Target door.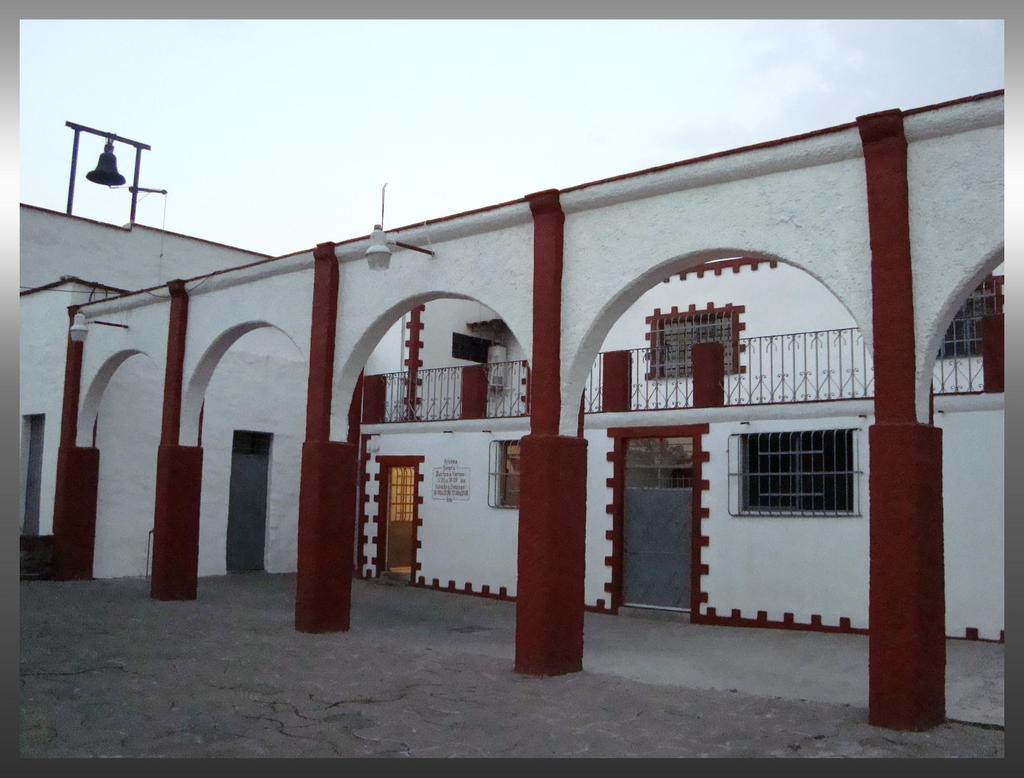
Target region: 387, 457, 414, 570.
